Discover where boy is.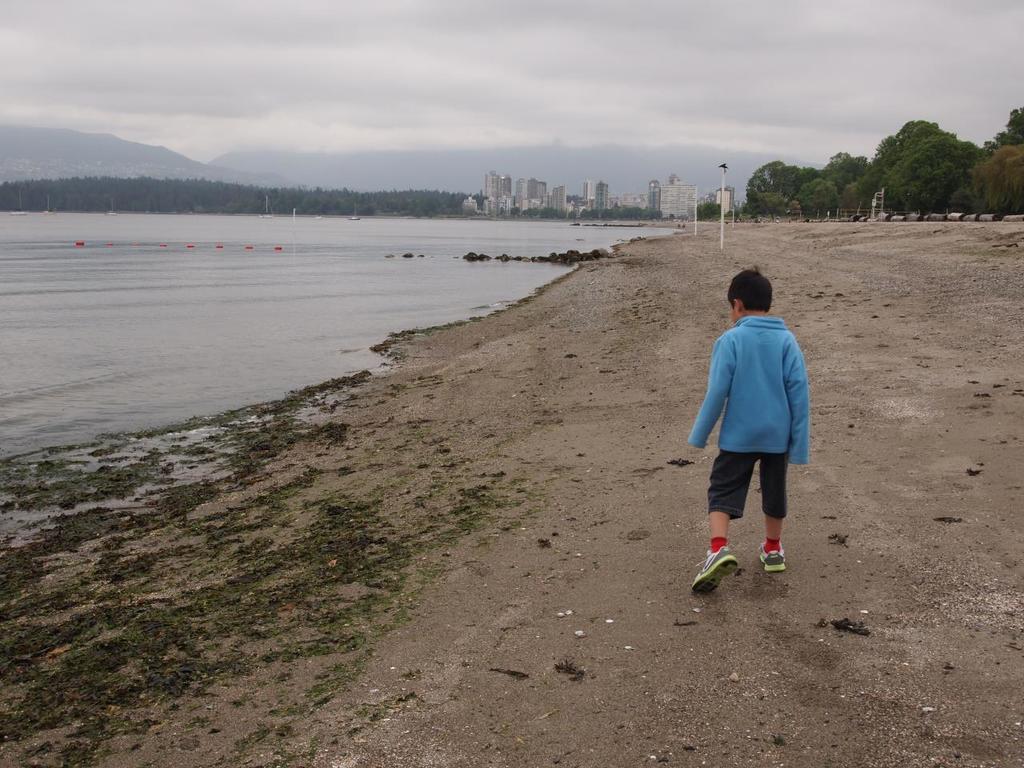
Discovered at locate(681, 268, 832, 598).
